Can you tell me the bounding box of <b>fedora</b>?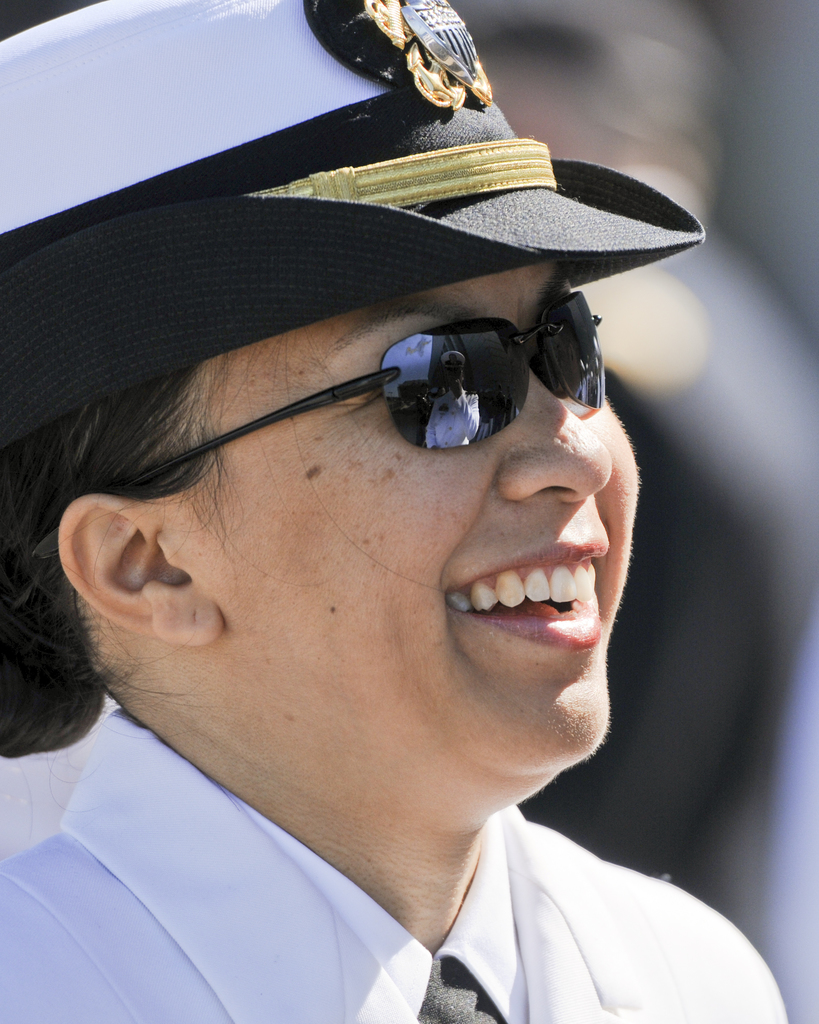
(0, 0, 703, 436).
